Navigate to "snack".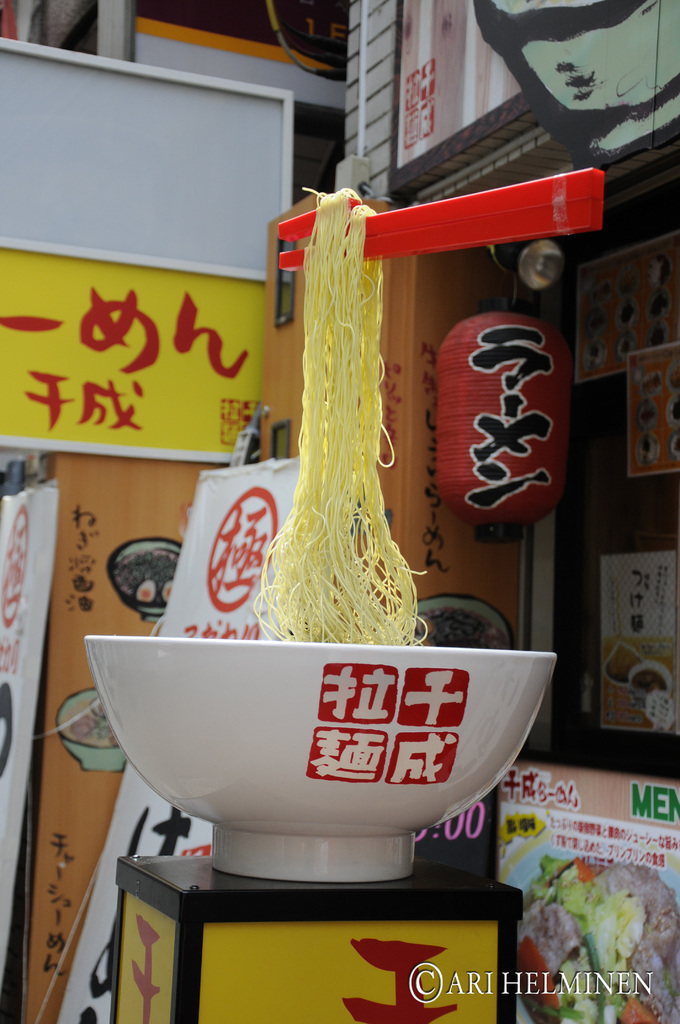
Navigation target: region(255, 177, 437, 653).
